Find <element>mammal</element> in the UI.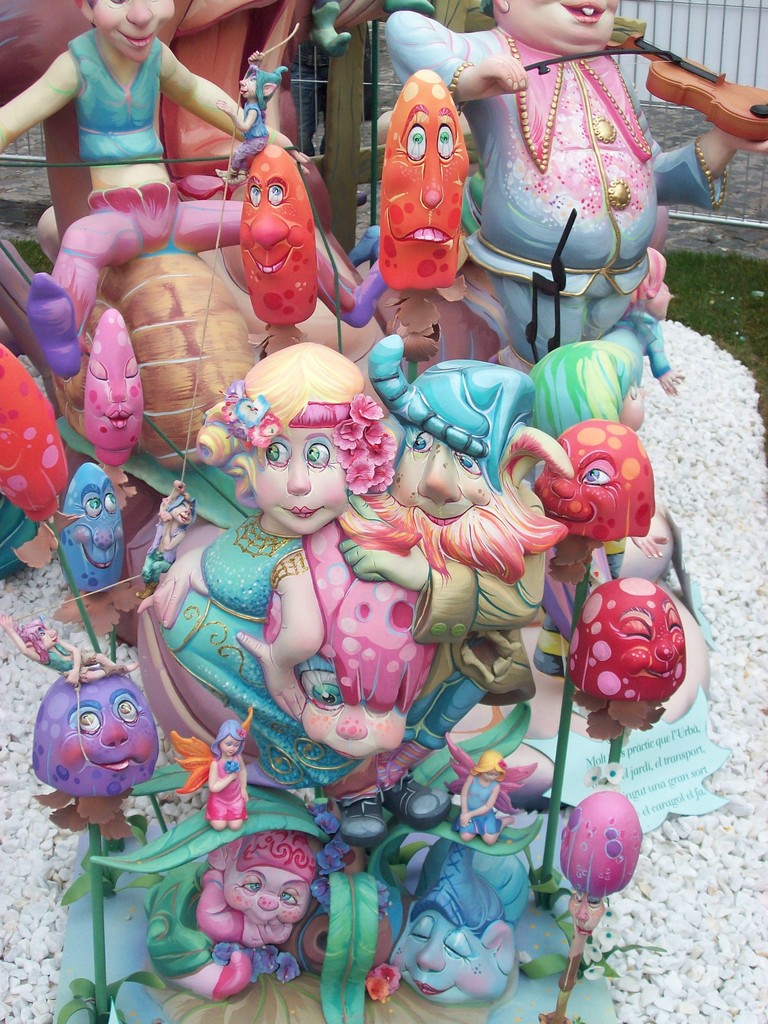
UI element at x1=30 y1=676 x2=154 y2=793.
